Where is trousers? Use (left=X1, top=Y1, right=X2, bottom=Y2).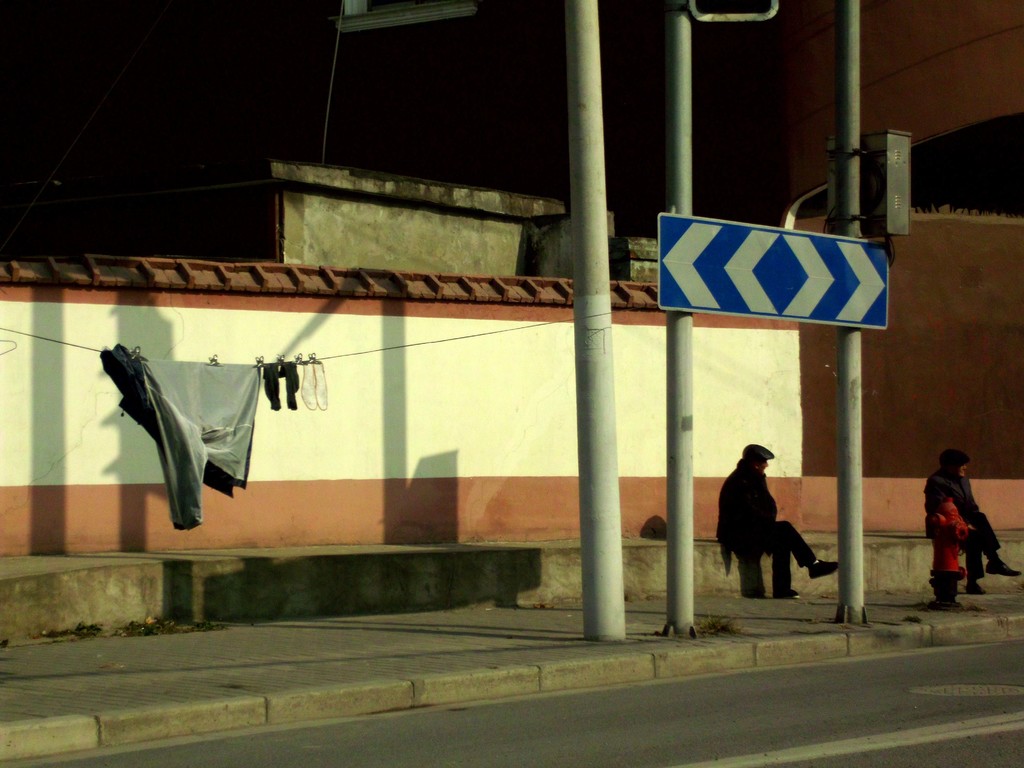
(left=756, top=518, right=826, bottom=595).
